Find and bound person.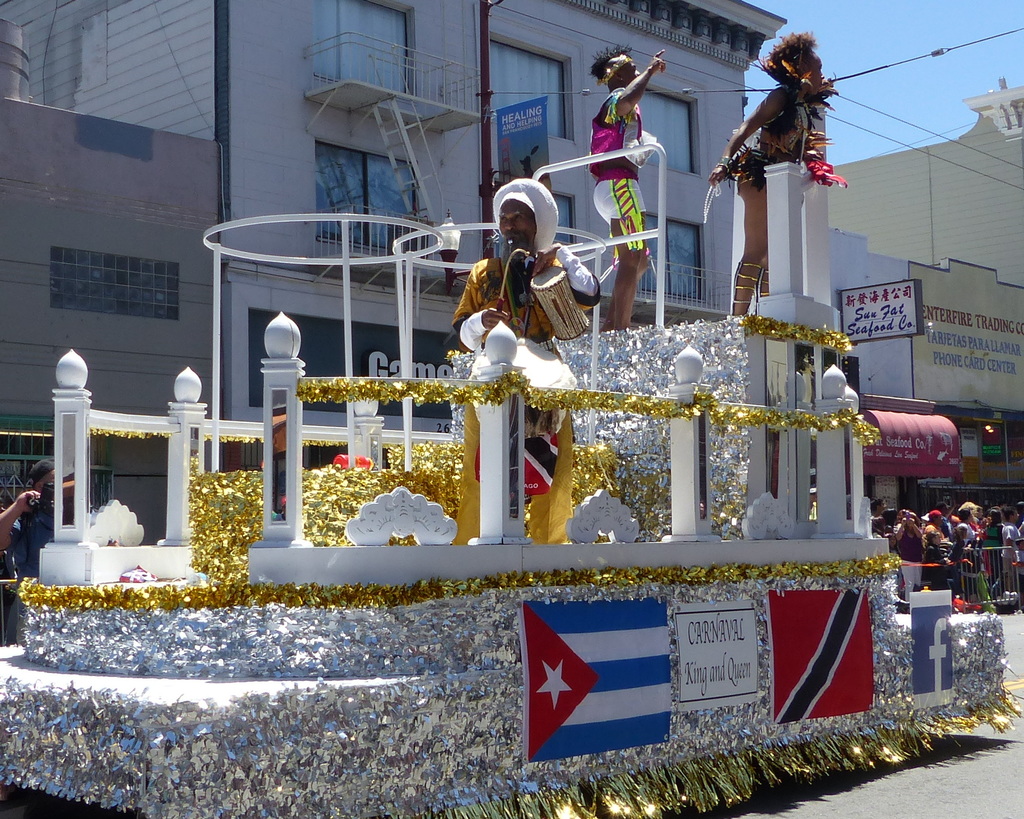
Bound: l=588, t=60, r=670, b=337.
